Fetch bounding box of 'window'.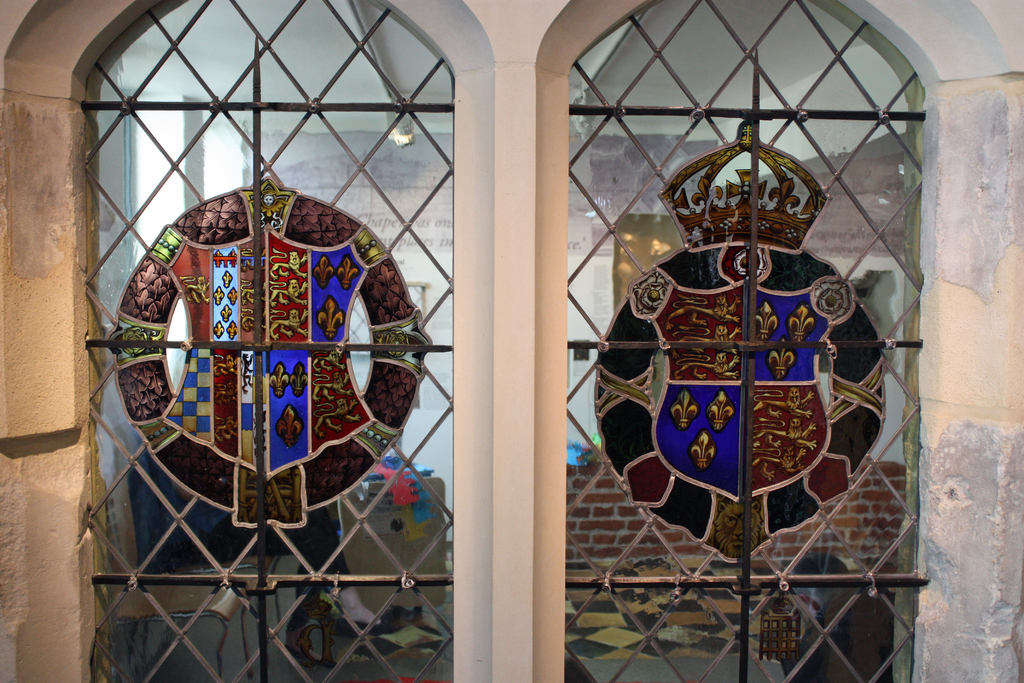
Bbox: l=548, t=0, r=922, b=679.
